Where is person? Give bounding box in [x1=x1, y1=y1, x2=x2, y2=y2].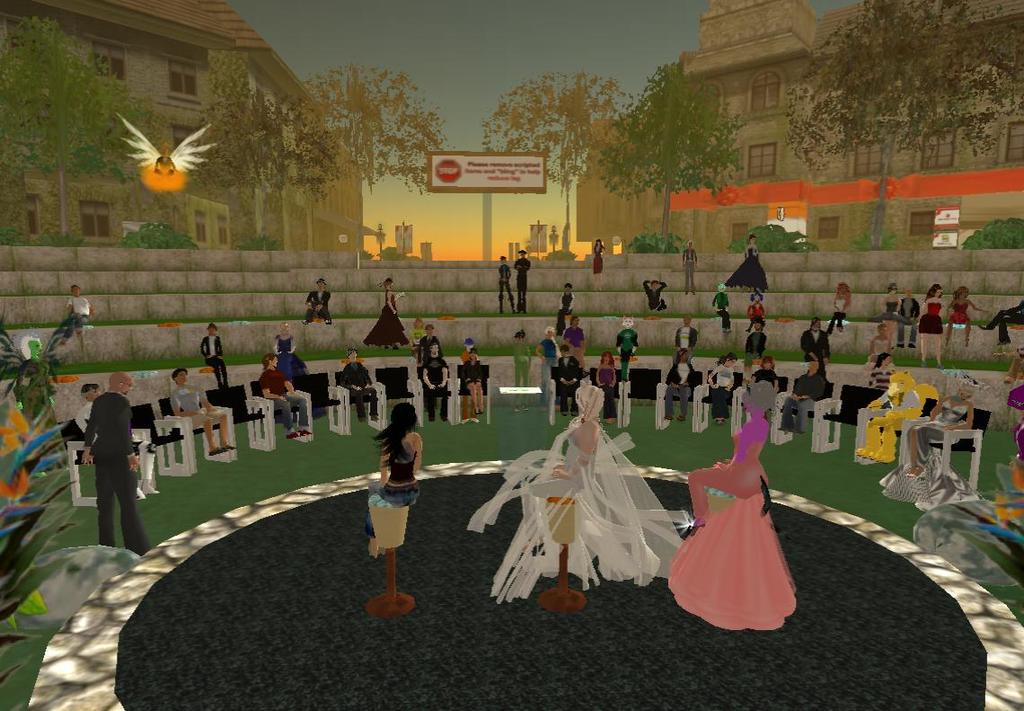
[x1=458, y1=334, x2=482, y2=415].
